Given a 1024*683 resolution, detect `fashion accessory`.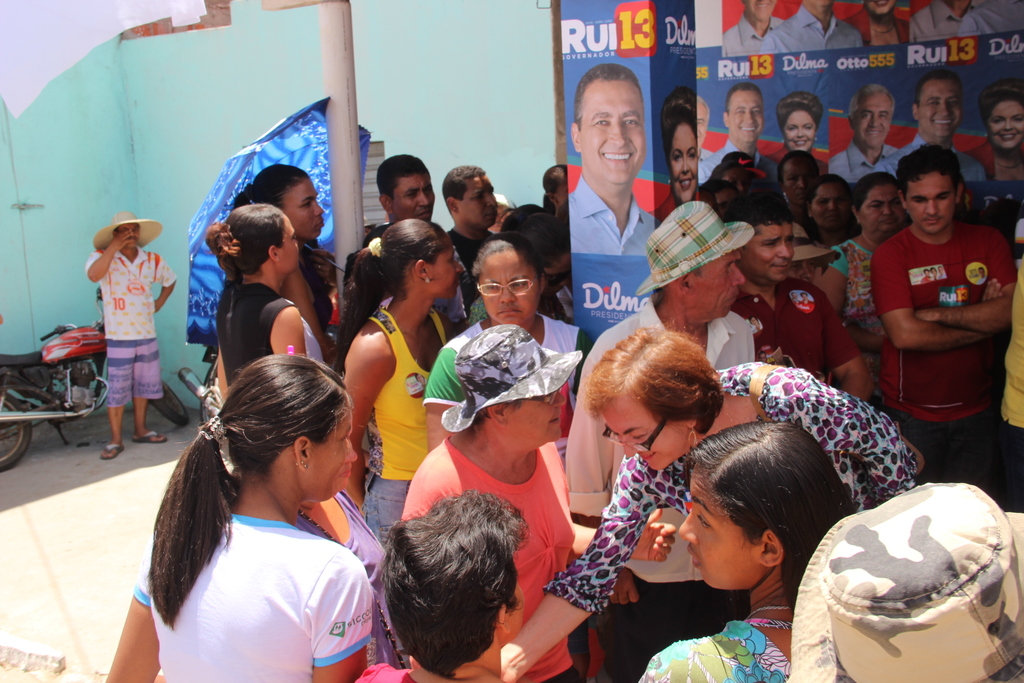
367, 229, 381, 256.
